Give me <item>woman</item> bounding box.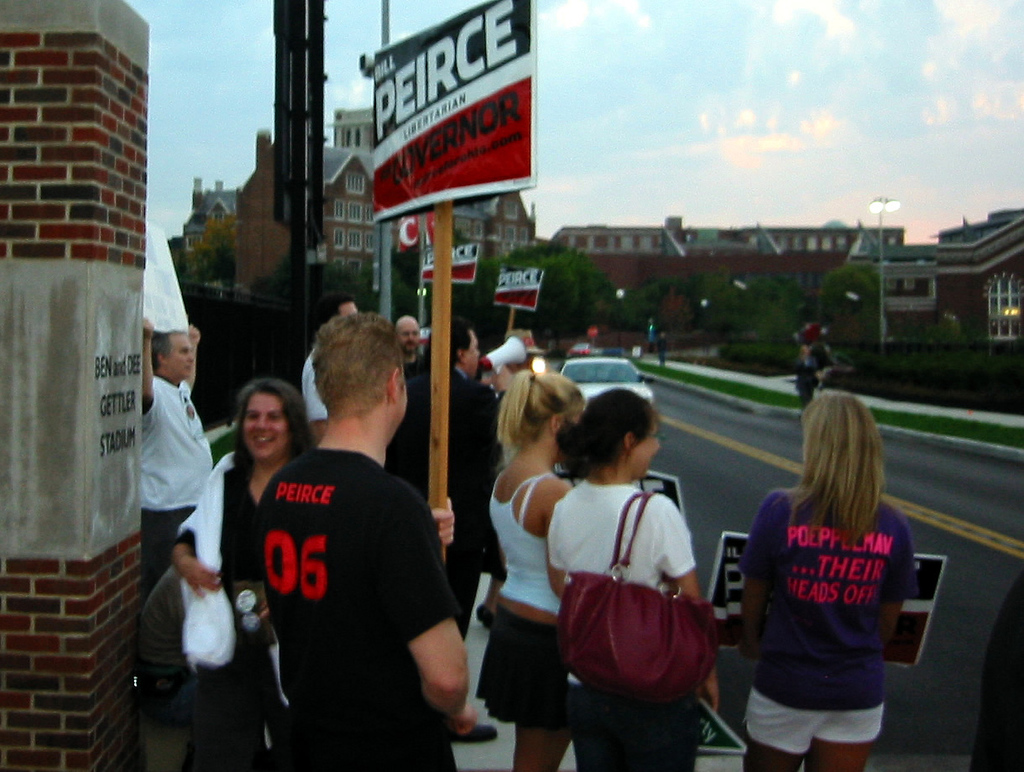
<region>169, 378, 316, 771</region>.
